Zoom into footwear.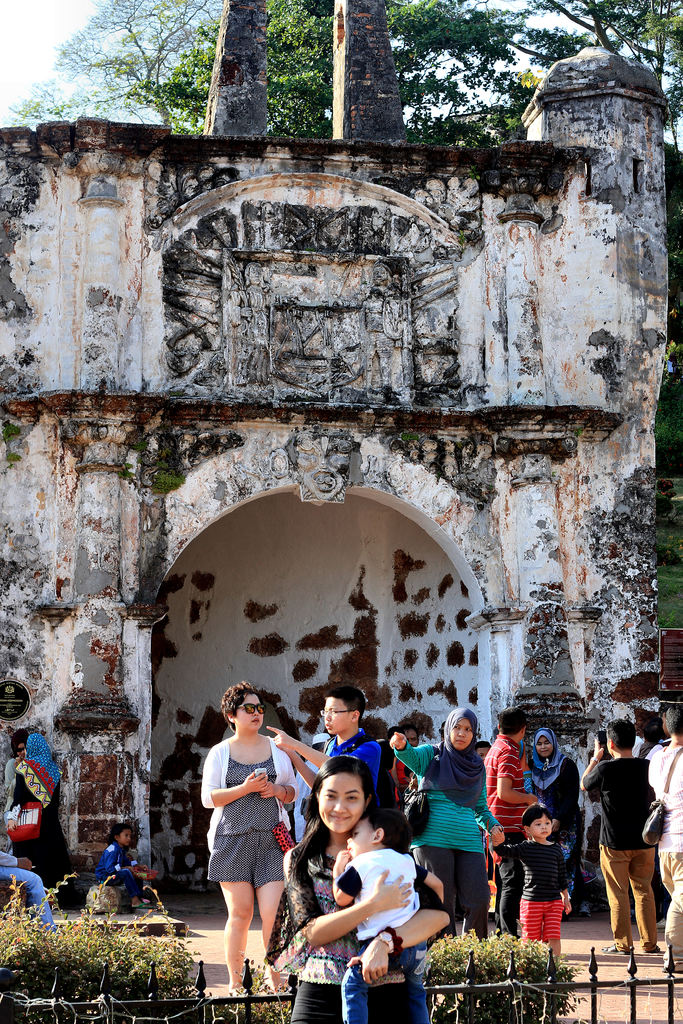
Zoom target: [645, 942, 657, 953].
